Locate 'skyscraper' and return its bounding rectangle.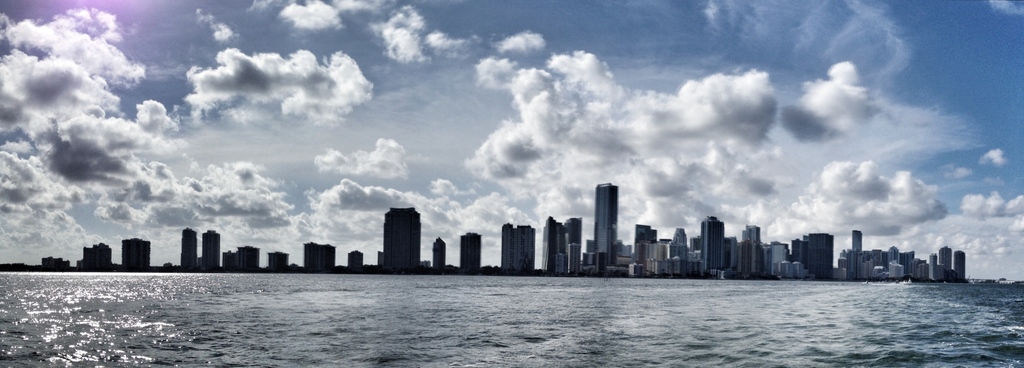
l=699, t=218, r=723, b=272.
